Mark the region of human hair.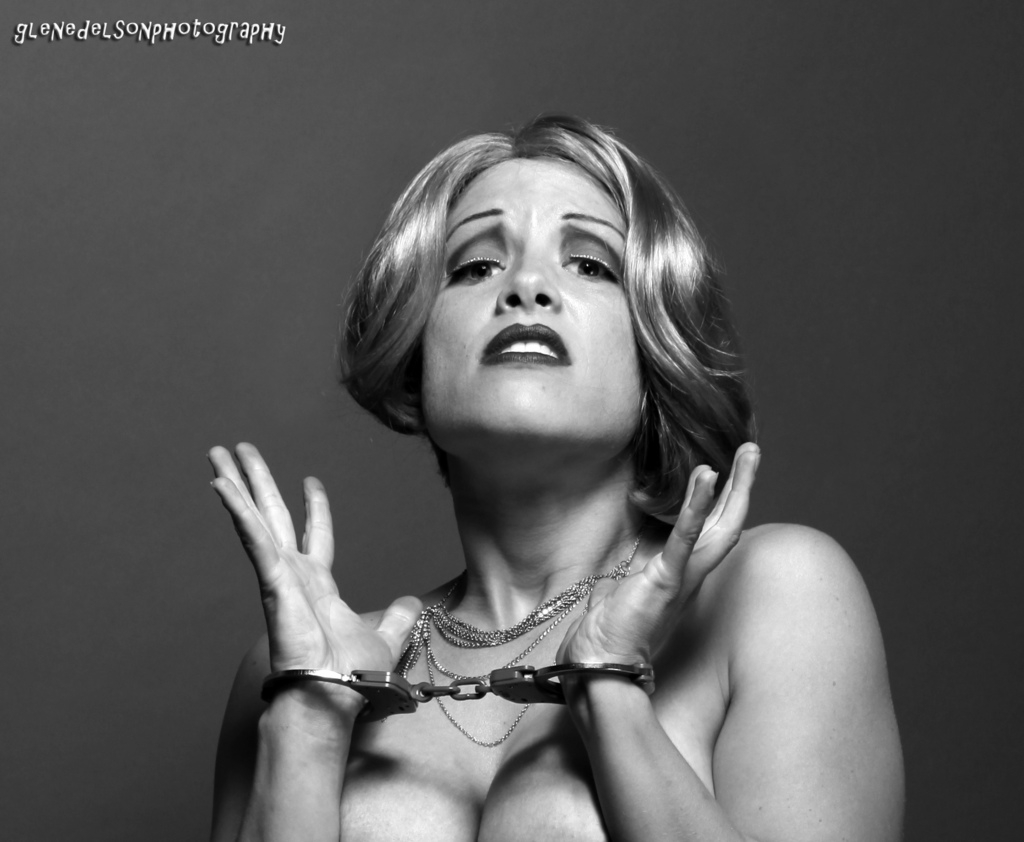
Region: box(343, 115, 735, 578).
